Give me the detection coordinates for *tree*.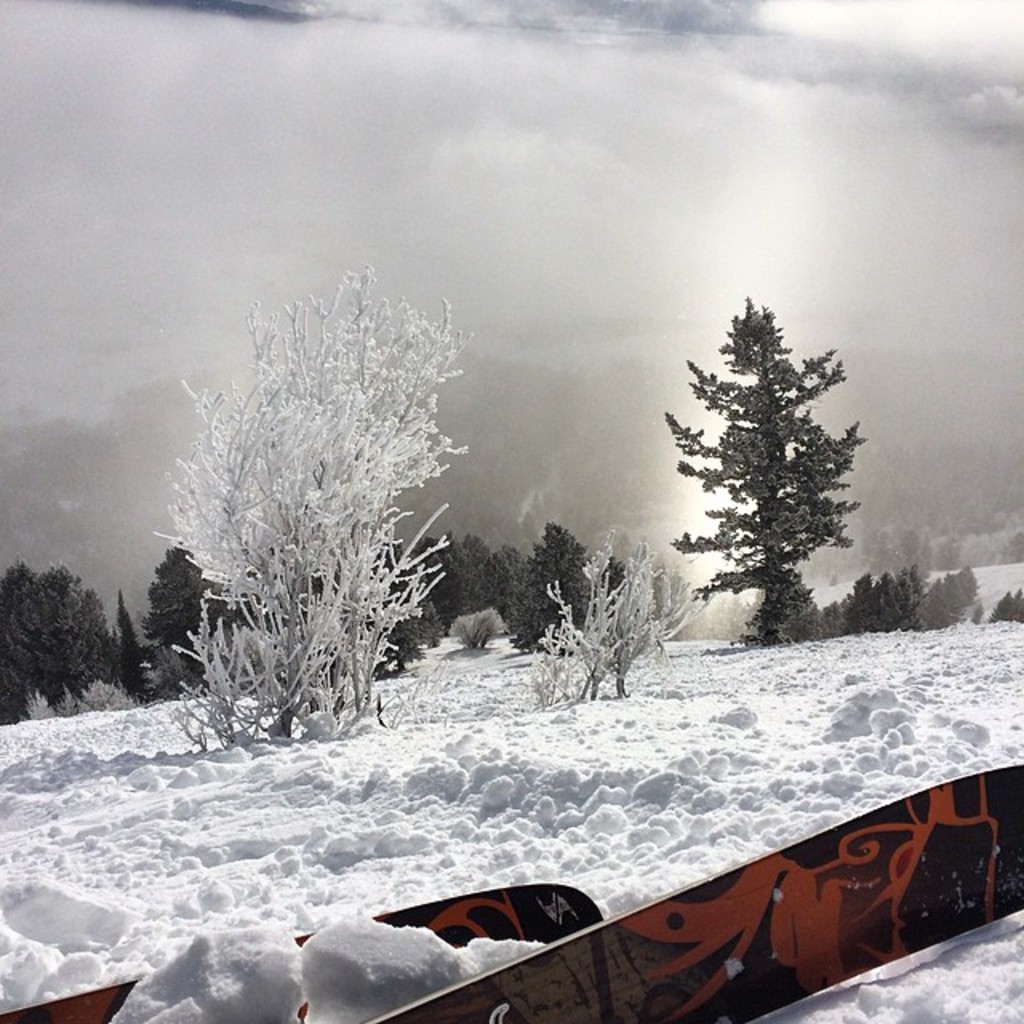
{"x1": 142, "y1": 542, "x2": 218, "y2": 654}.
